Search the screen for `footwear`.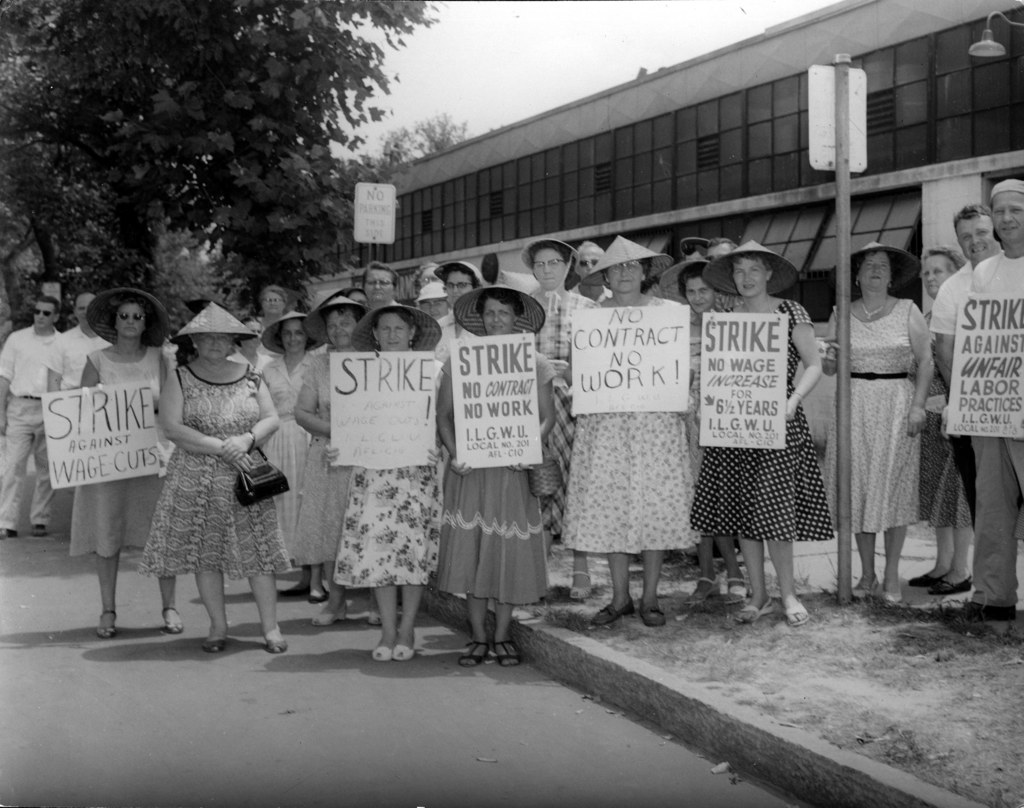
Found at Rect(367, 609, 383, 628).
